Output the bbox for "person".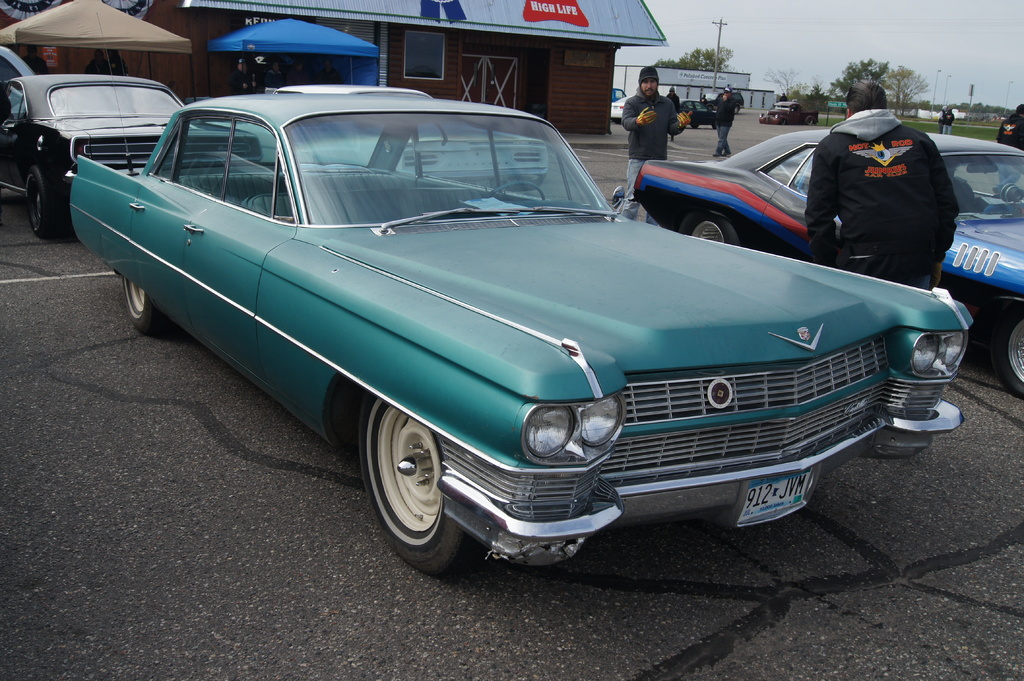
rect(0, 83, 10, 127).
